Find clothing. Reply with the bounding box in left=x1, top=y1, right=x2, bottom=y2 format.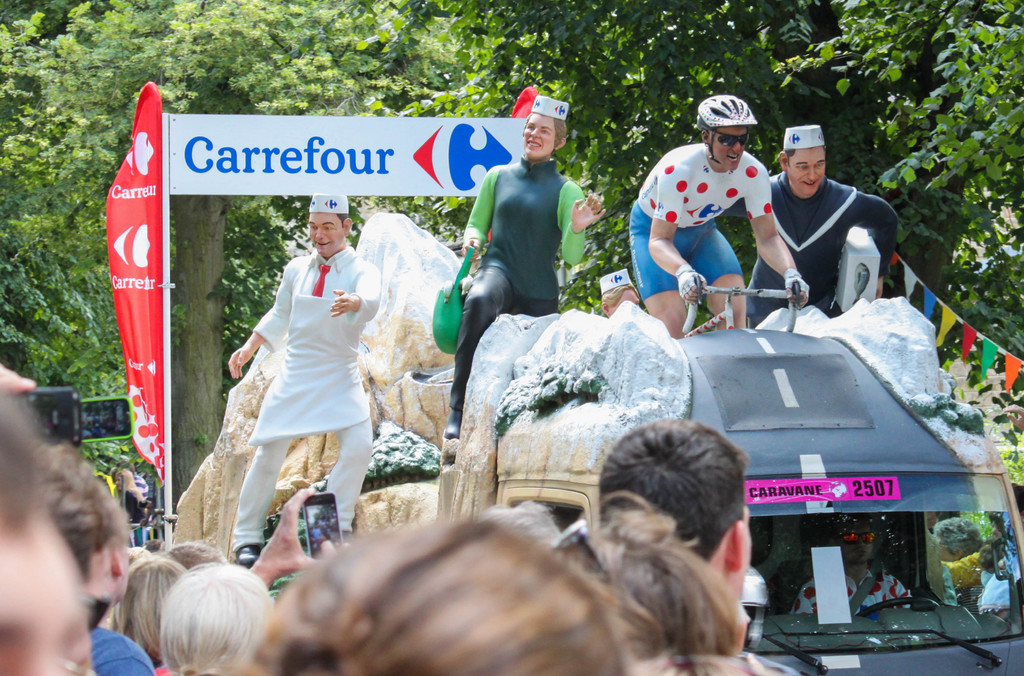
left=454, top=161, right=587, bottom=414.
